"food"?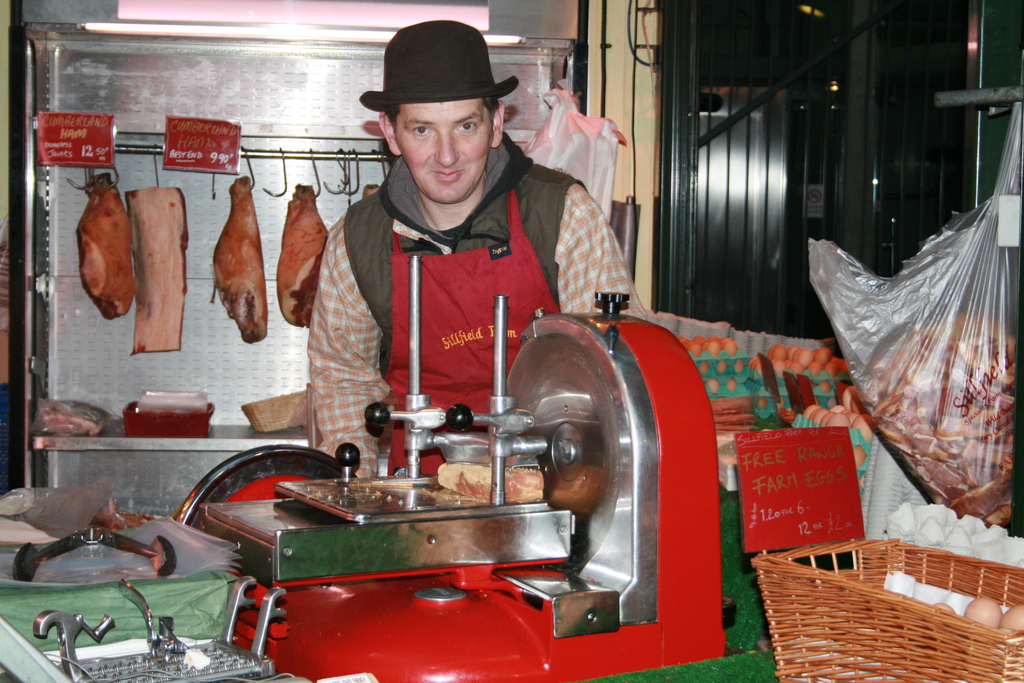
pyautogui.locateOnScreen(723, 375, 737, 393)
